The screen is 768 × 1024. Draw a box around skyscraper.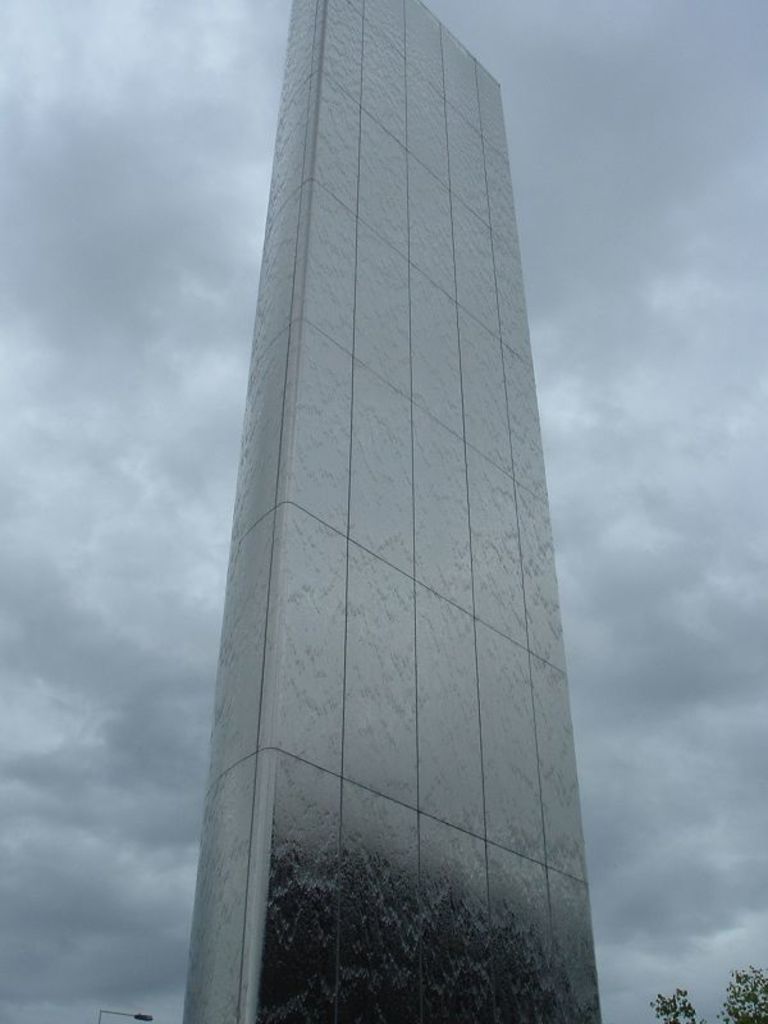
[x1=172, y1=0, x2=609, y2=1019].
